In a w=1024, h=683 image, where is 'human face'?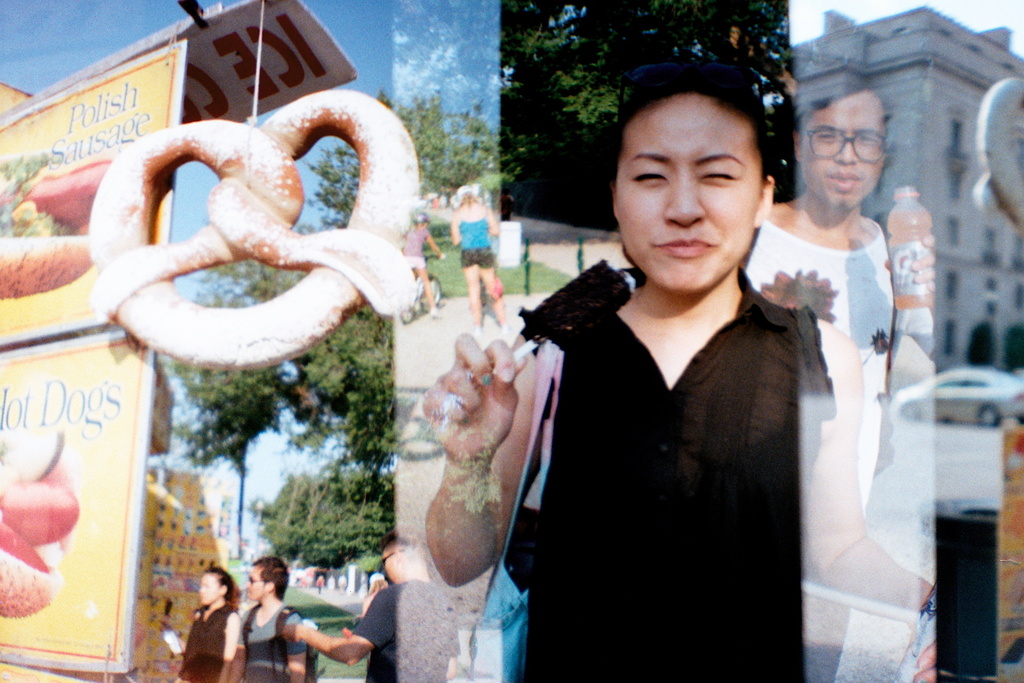
(197, 572, 219, 603).
